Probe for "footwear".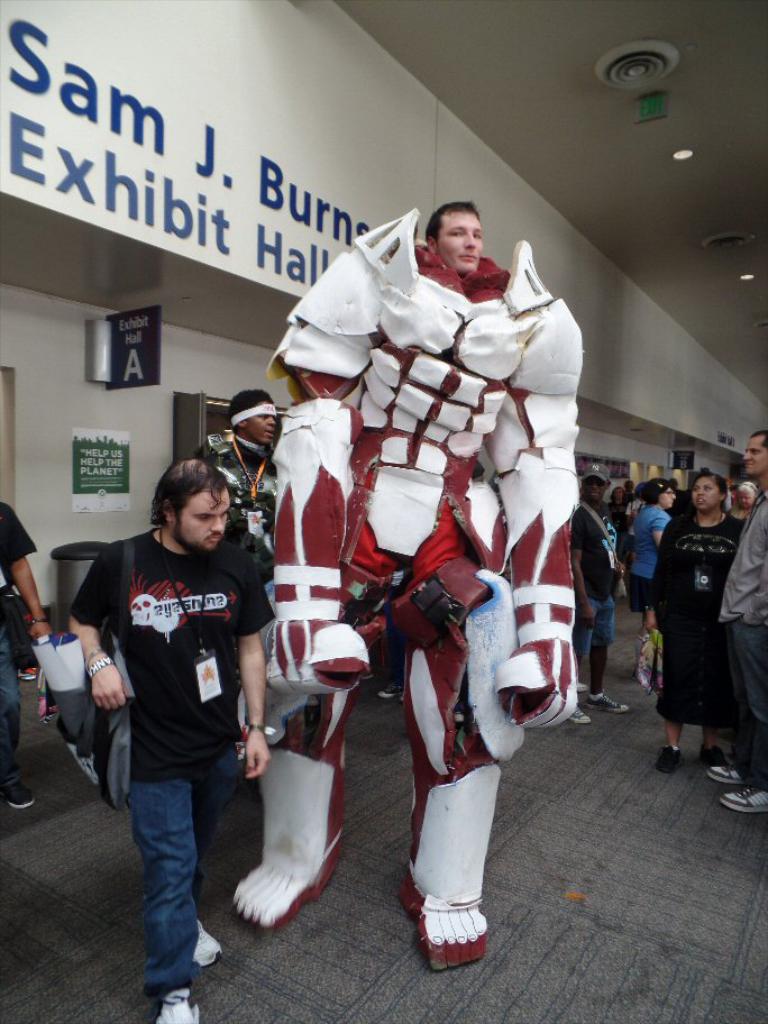
Probe result: 0, 778, 38, 807.
